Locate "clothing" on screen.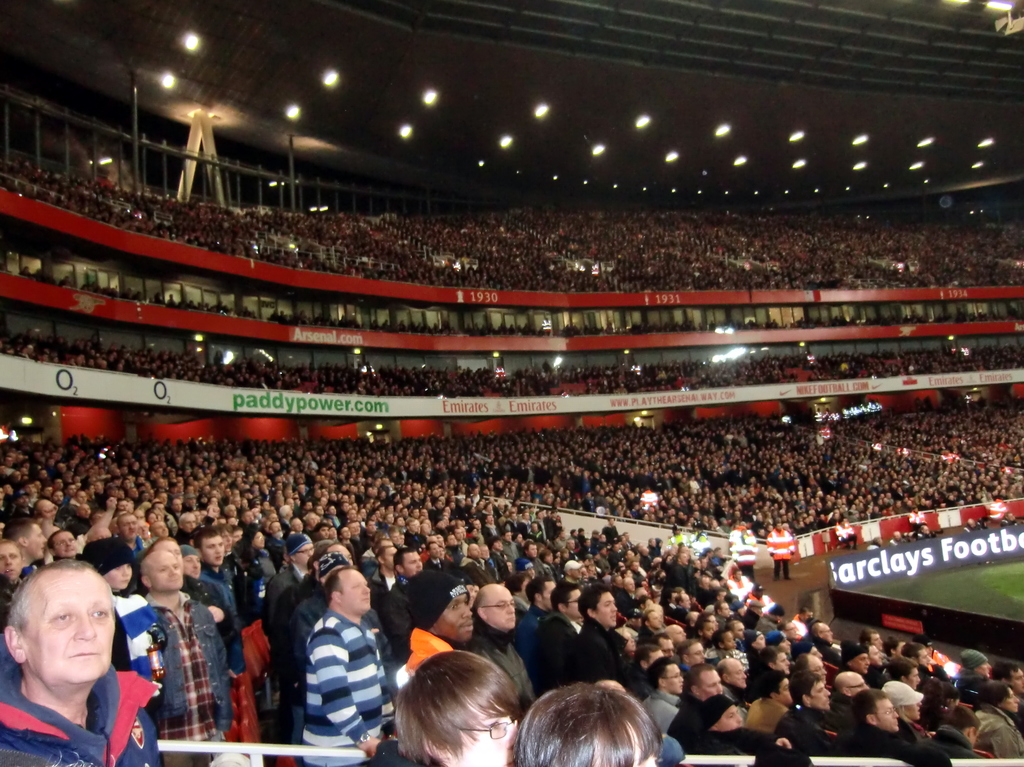
On screen at [749,693,783,731].
